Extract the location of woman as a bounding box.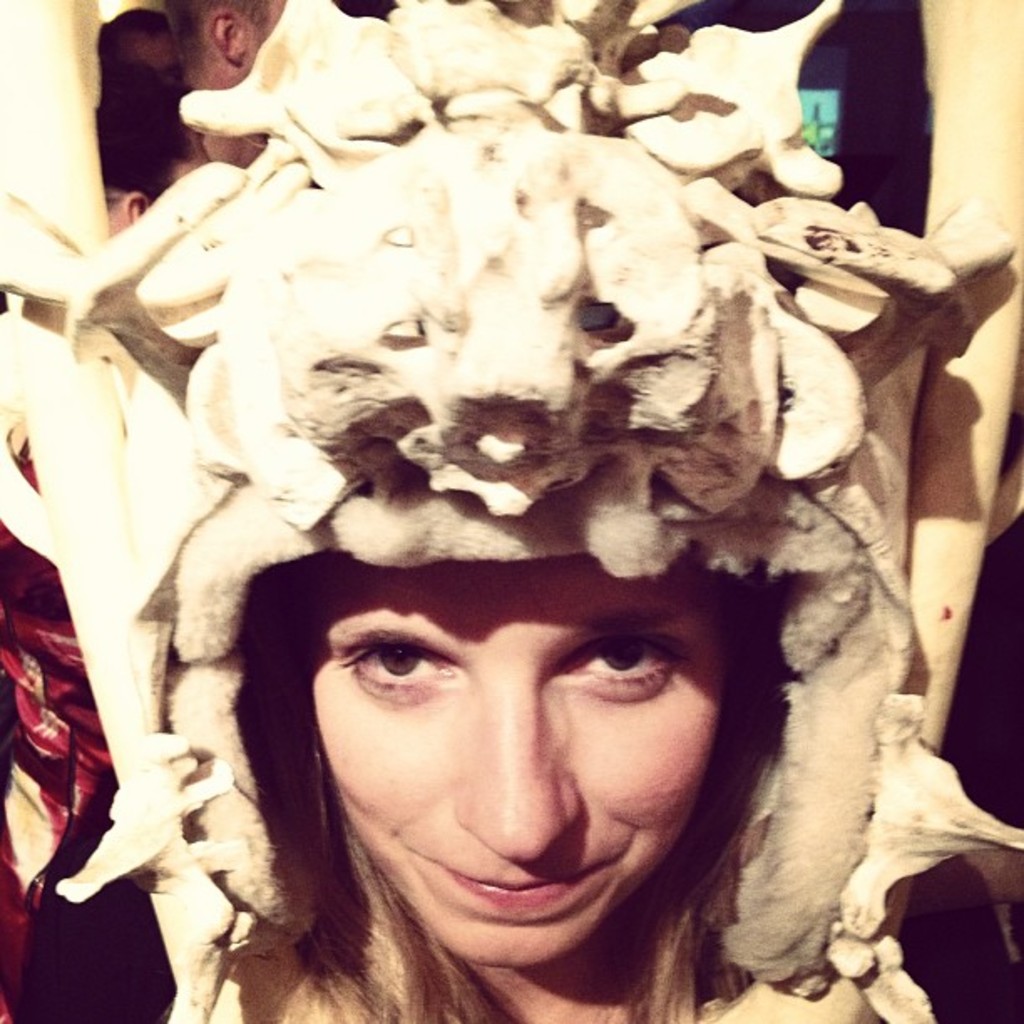
box=[124, 458, 860, 1011].
